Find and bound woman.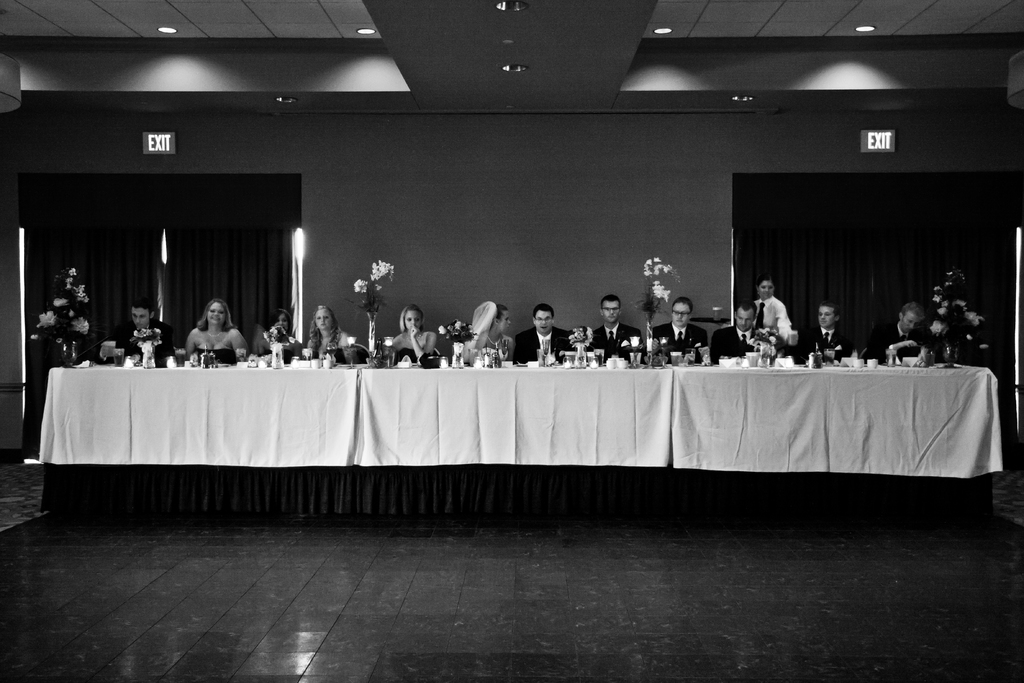
Bound: <region>186, 299, 248, 365</region>.
